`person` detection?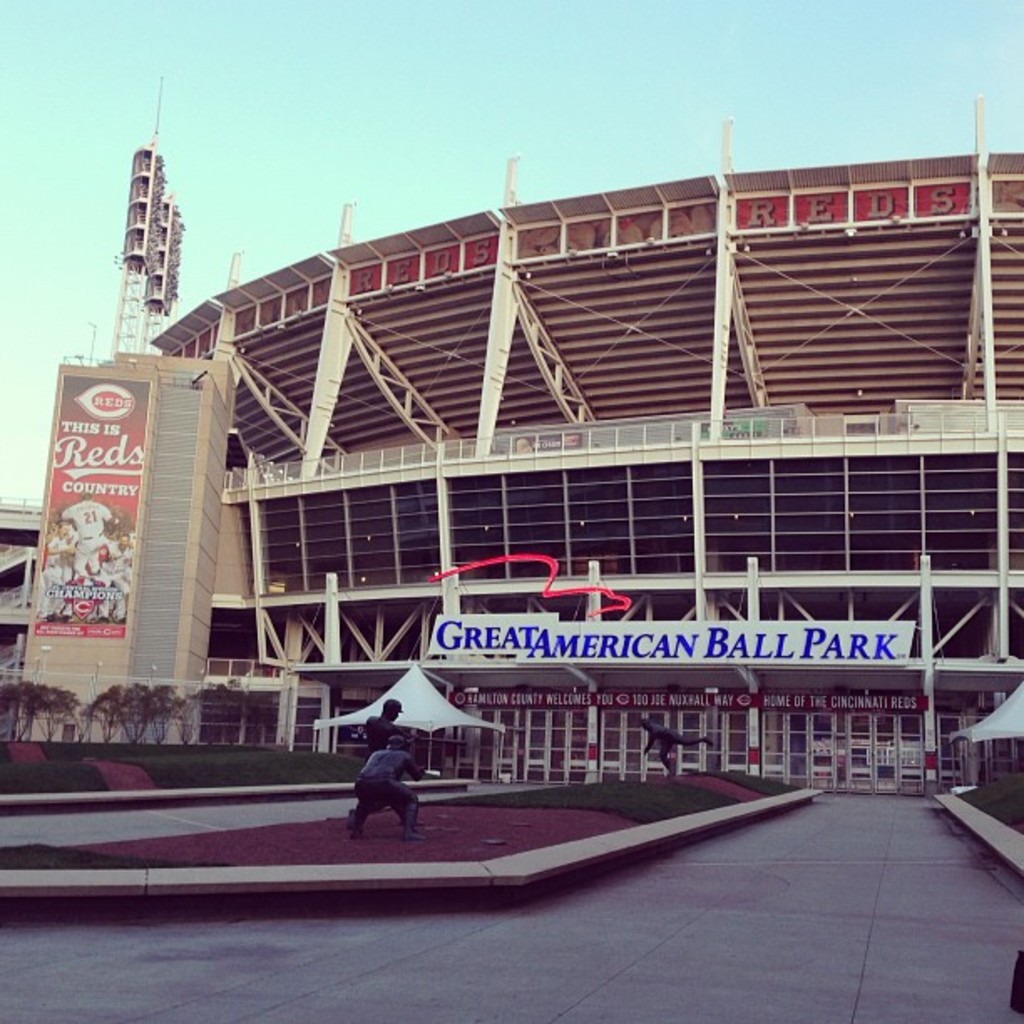
<box>356,701,410,813</box>
